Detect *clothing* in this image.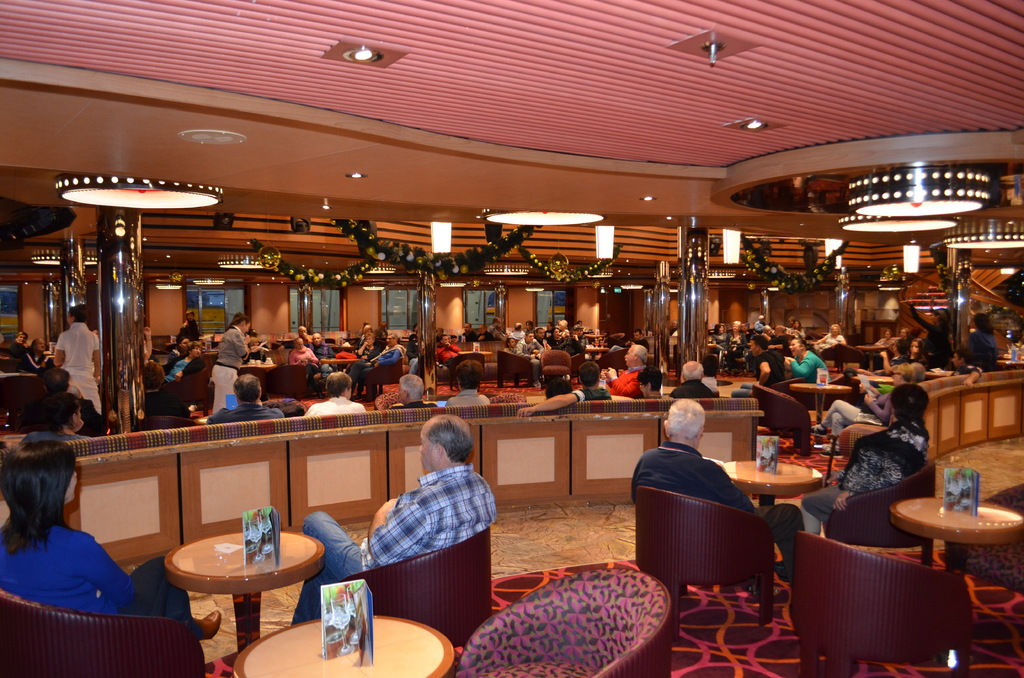
Detection: bbox(824, 330, 844, 344).
